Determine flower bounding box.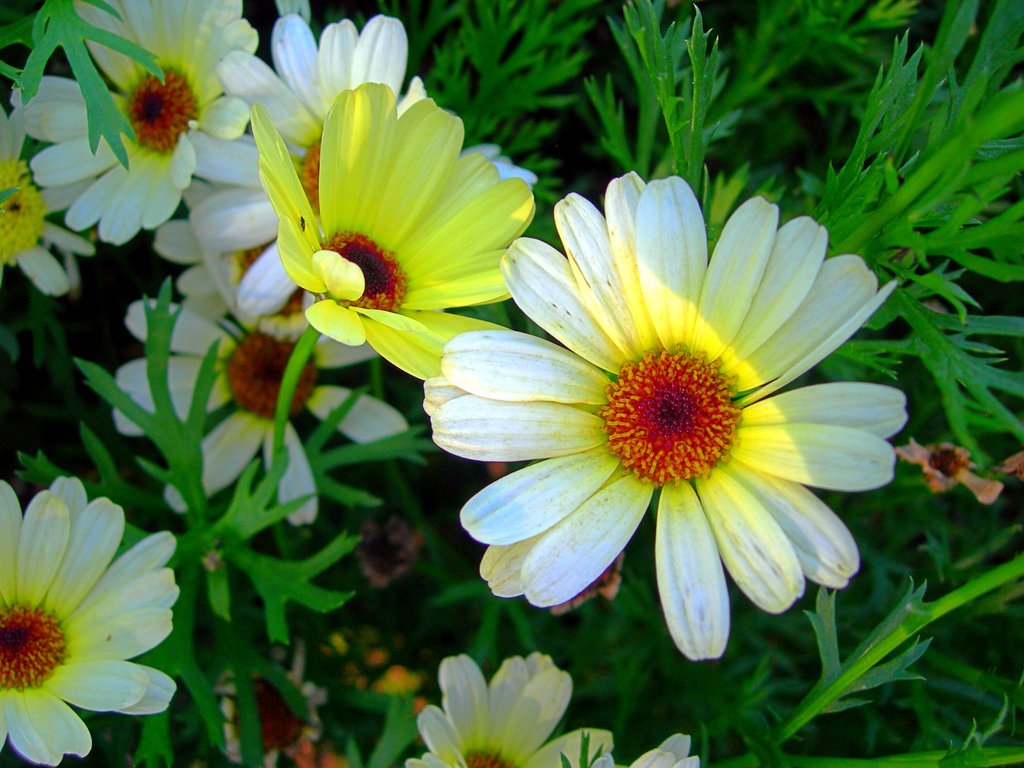
Determined: select_region(111, 260, 419, 526).
